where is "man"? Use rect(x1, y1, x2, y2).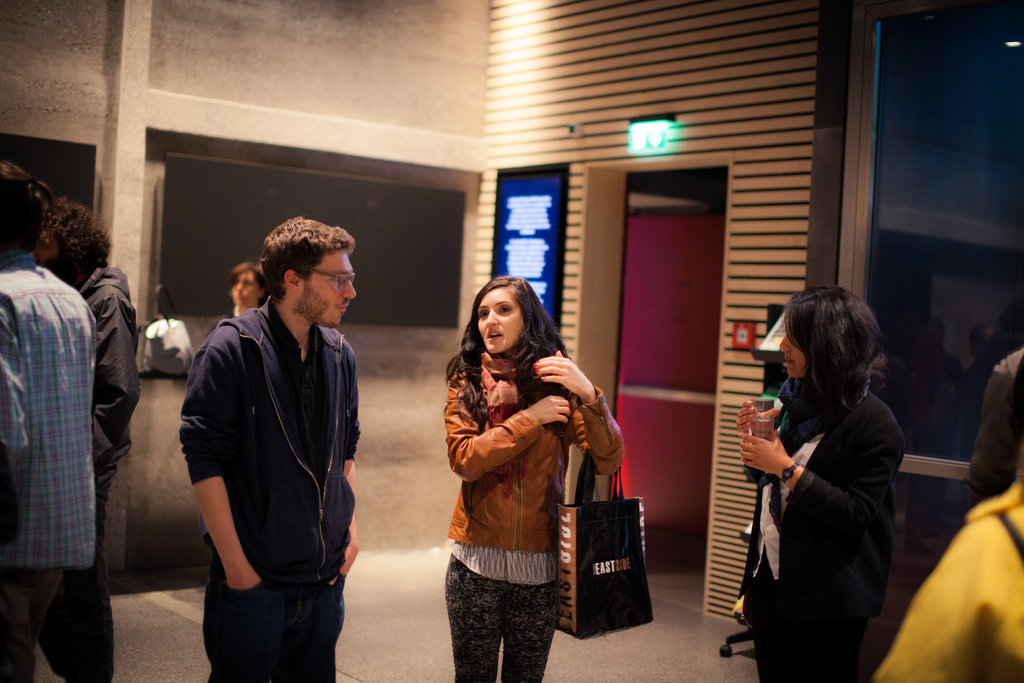
rect(173, 201, 375, 673).
